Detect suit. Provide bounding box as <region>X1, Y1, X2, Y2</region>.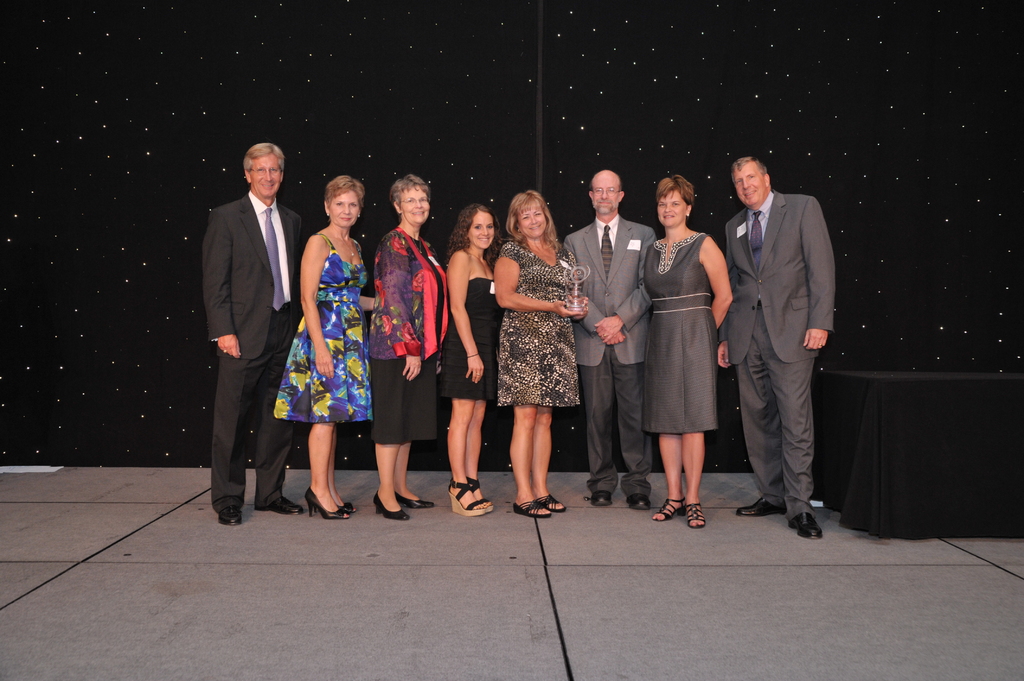
<region>192, 132, 299, 534</region>.
